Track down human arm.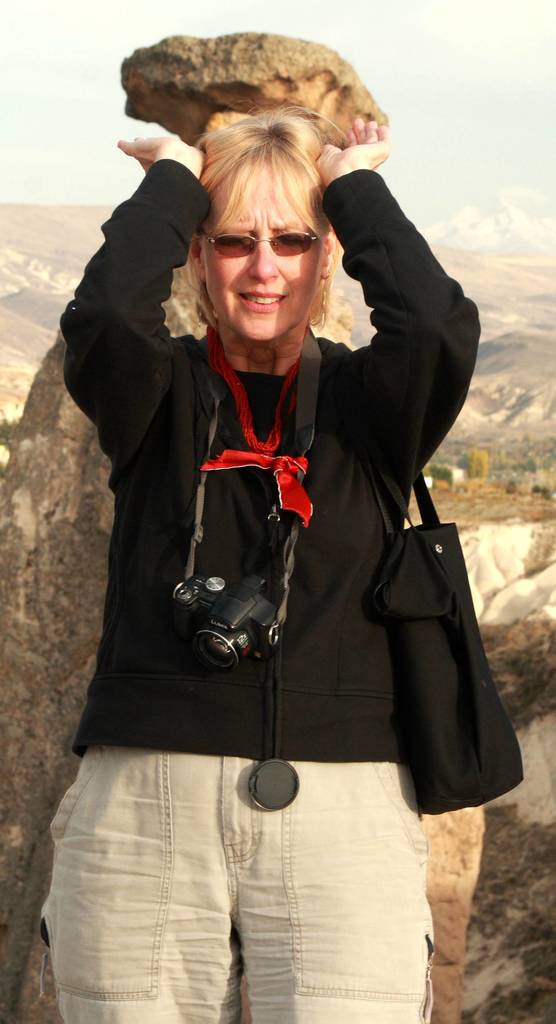
Tracked to [x1=331, y1=191, x2=455, y2=484].
